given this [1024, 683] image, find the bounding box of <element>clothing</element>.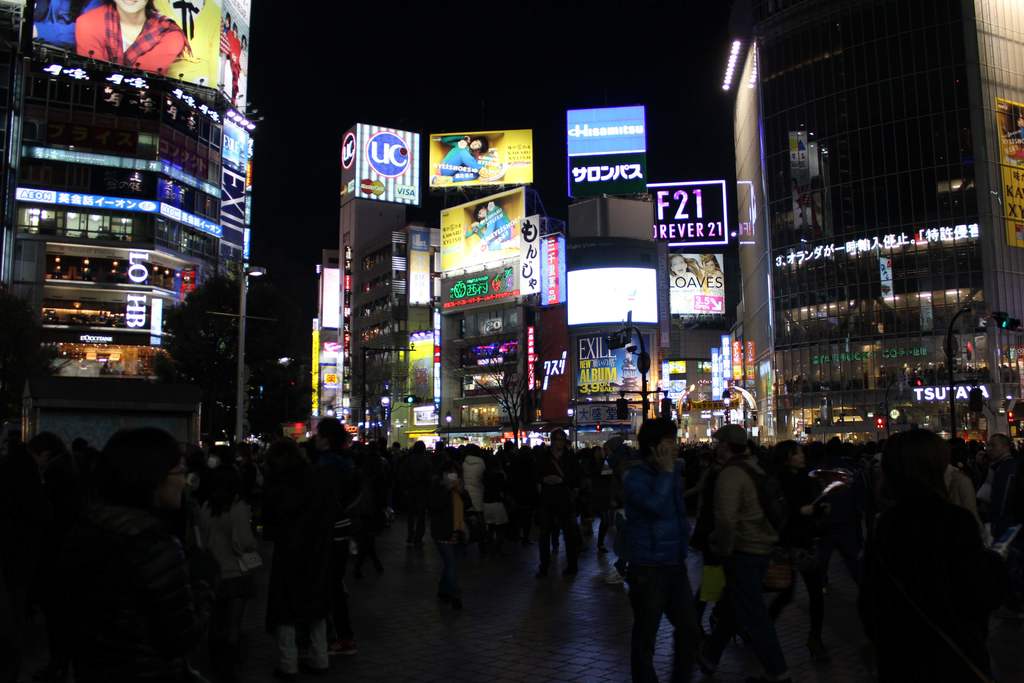
628/459/692/562.
